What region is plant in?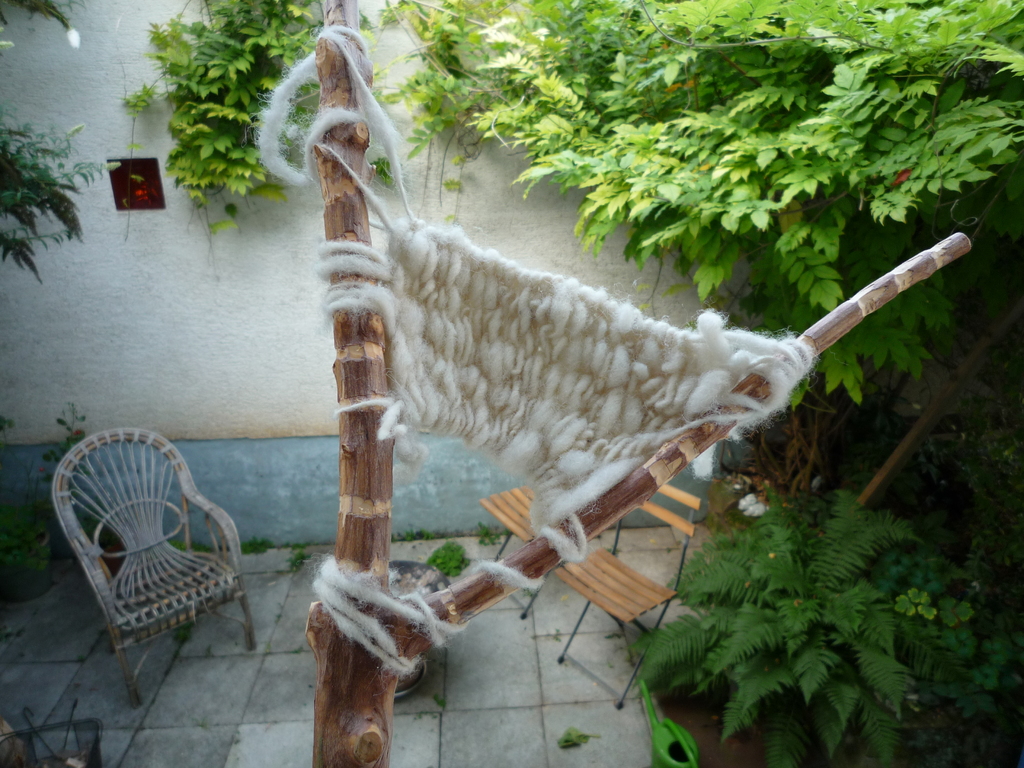
<box>433,532,476,576</box>.
